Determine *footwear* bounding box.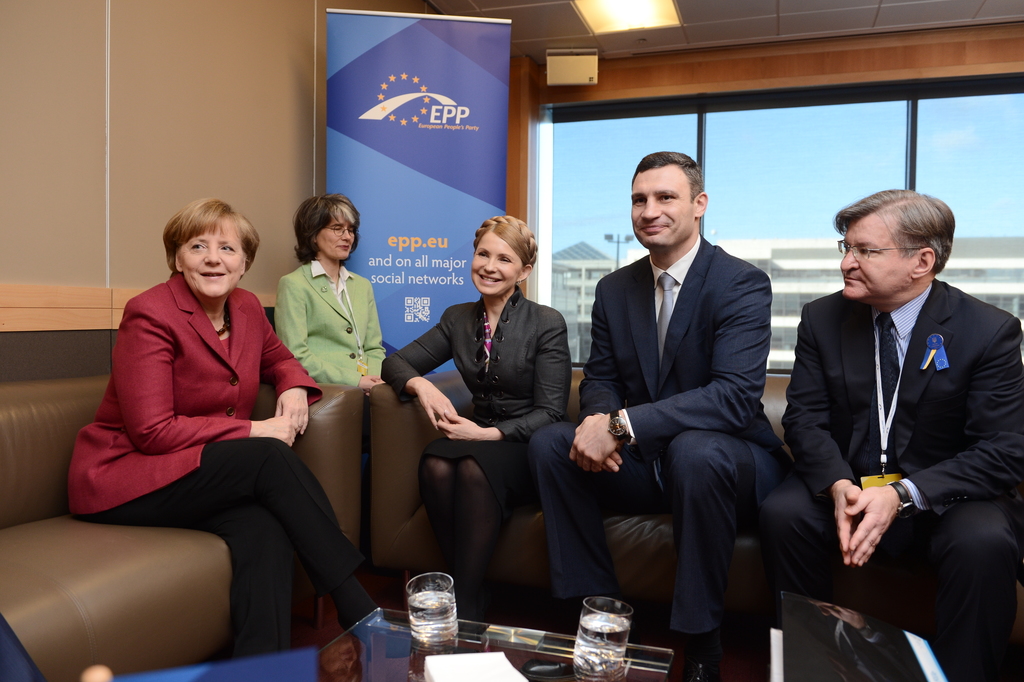
Determined: locate(687, 628, 722, 681).
